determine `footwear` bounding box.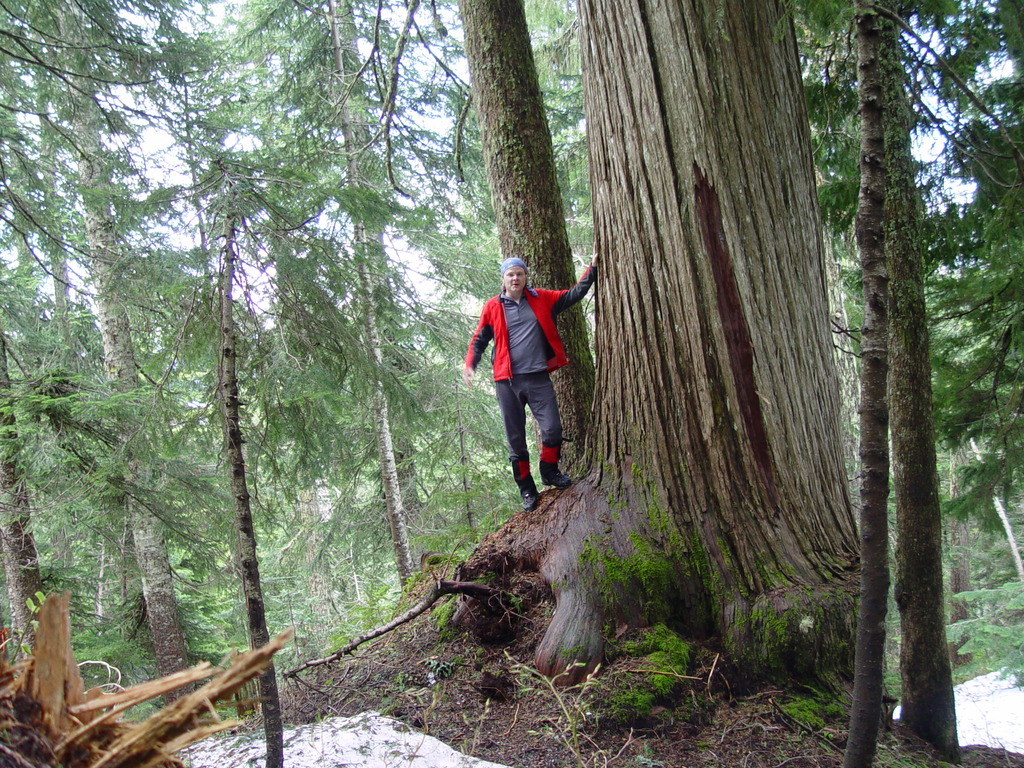
Determined: box=[544, 471, 570, 488].
